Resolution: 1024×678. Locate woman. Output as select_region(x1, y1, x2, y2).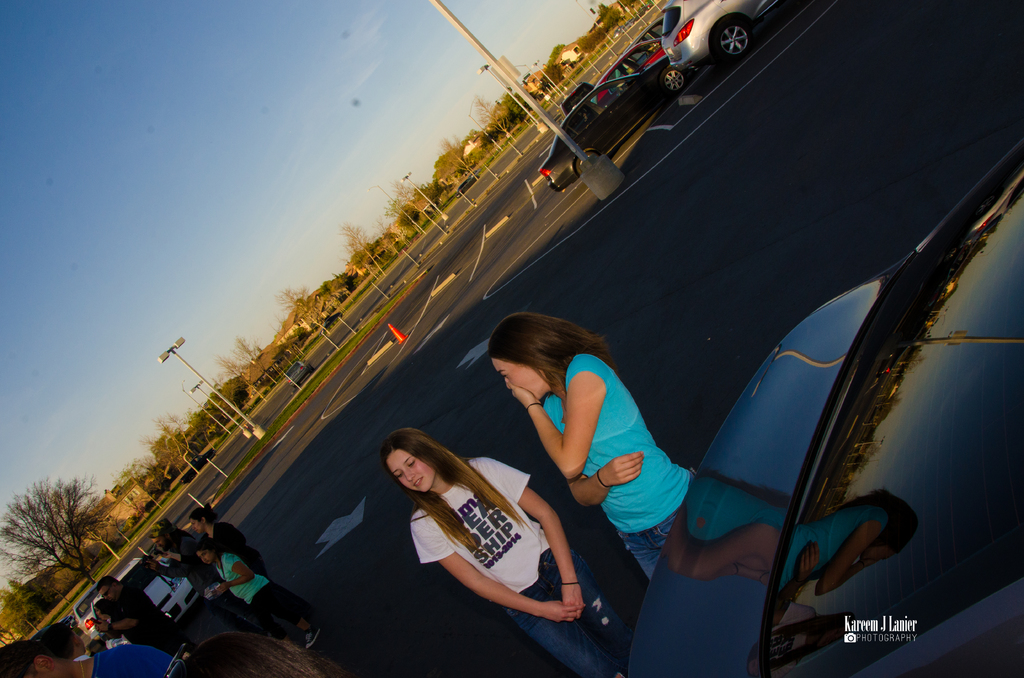
select_region(384, 428, 621, 677).
